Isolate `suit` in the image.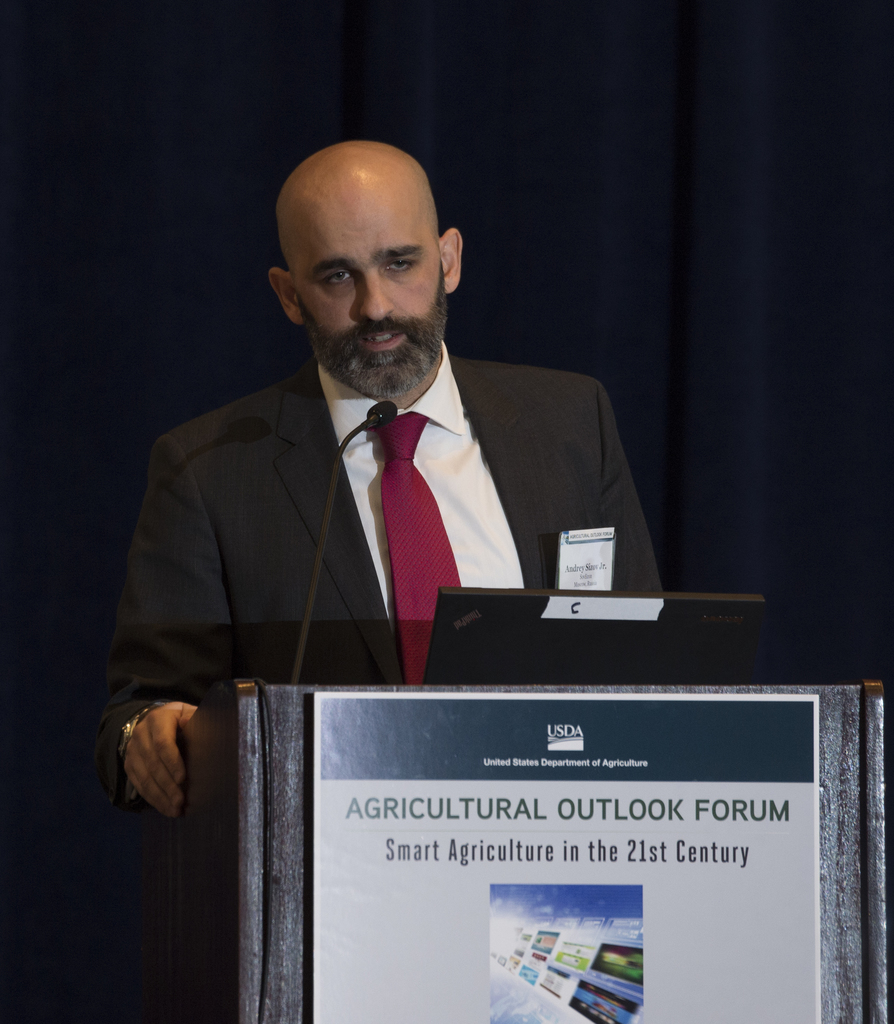
Isolated region: 235, 362, 584, 662.
